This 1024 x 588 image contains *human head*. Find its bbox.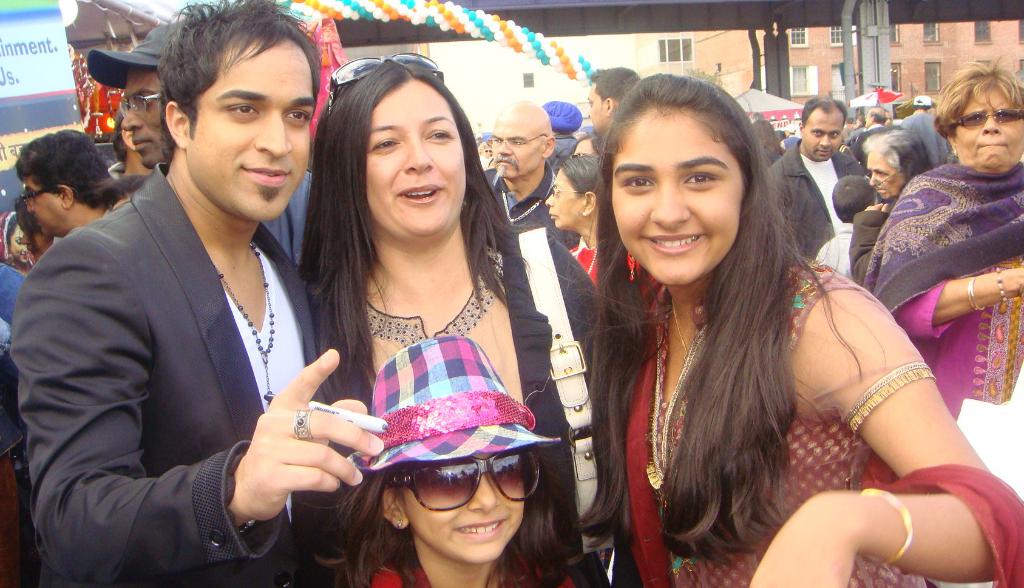
<box>488,101,558,181</box>.
